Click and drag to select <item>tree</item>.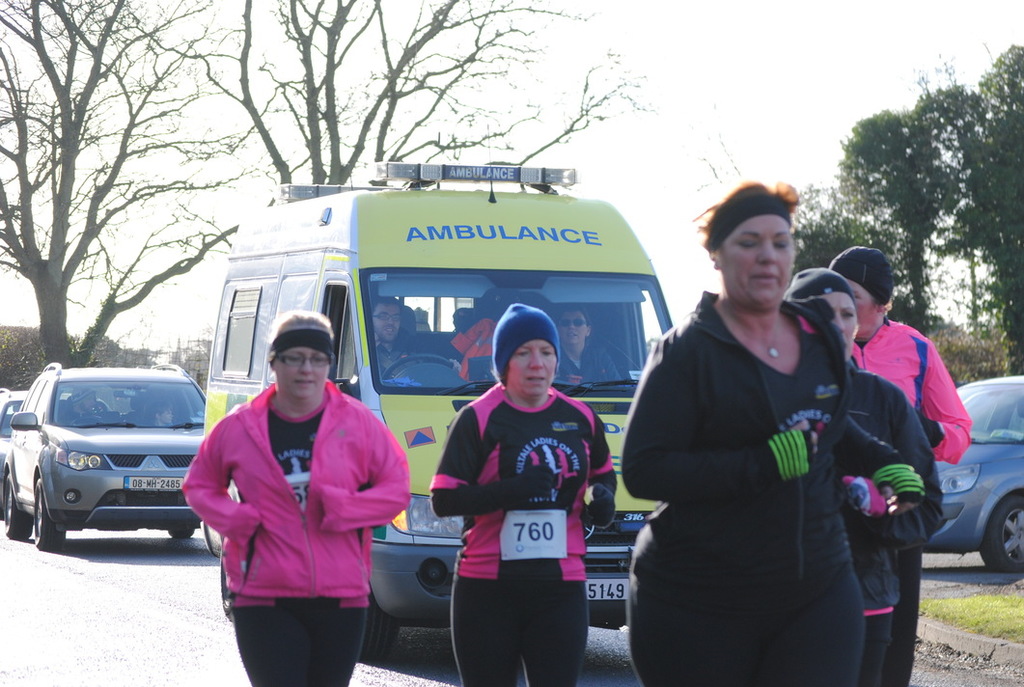
Selection: {"left": 6, "top": 34, "right": 244, "bottom": 391}.
